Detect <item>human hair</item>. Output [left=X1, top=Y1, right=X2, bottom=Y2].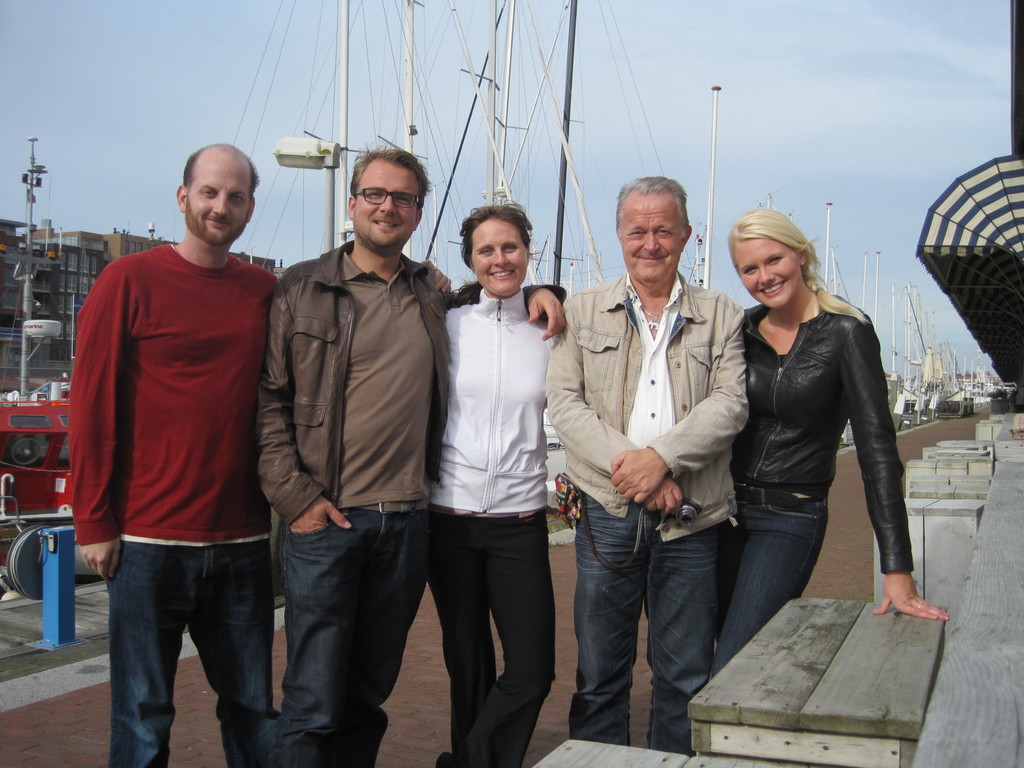
[left=614, top=176, right=694, bottom=238].
